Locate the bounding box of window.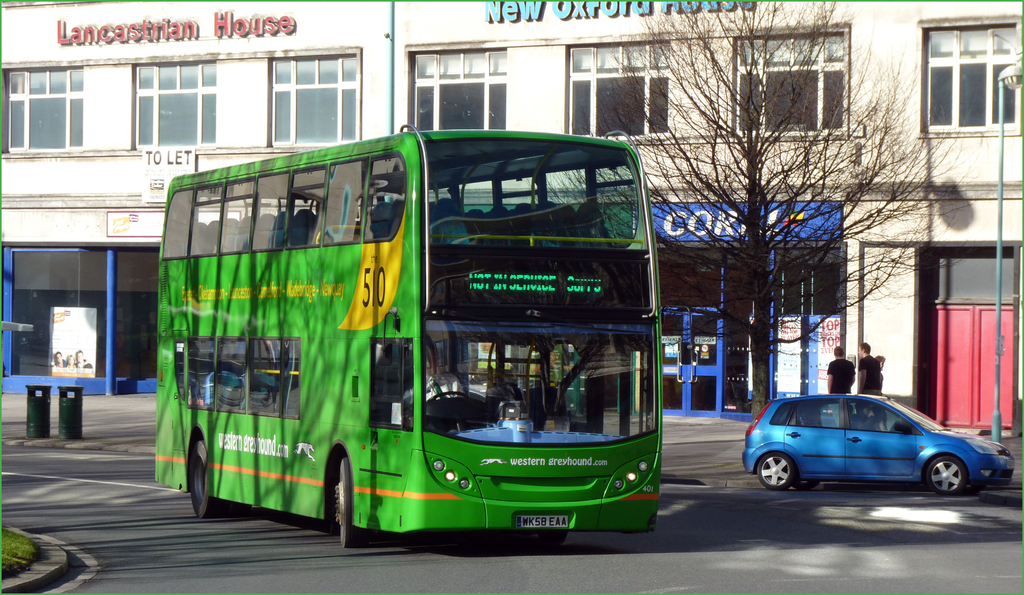
Bounding box: rect(566, 36, 671, 134).
